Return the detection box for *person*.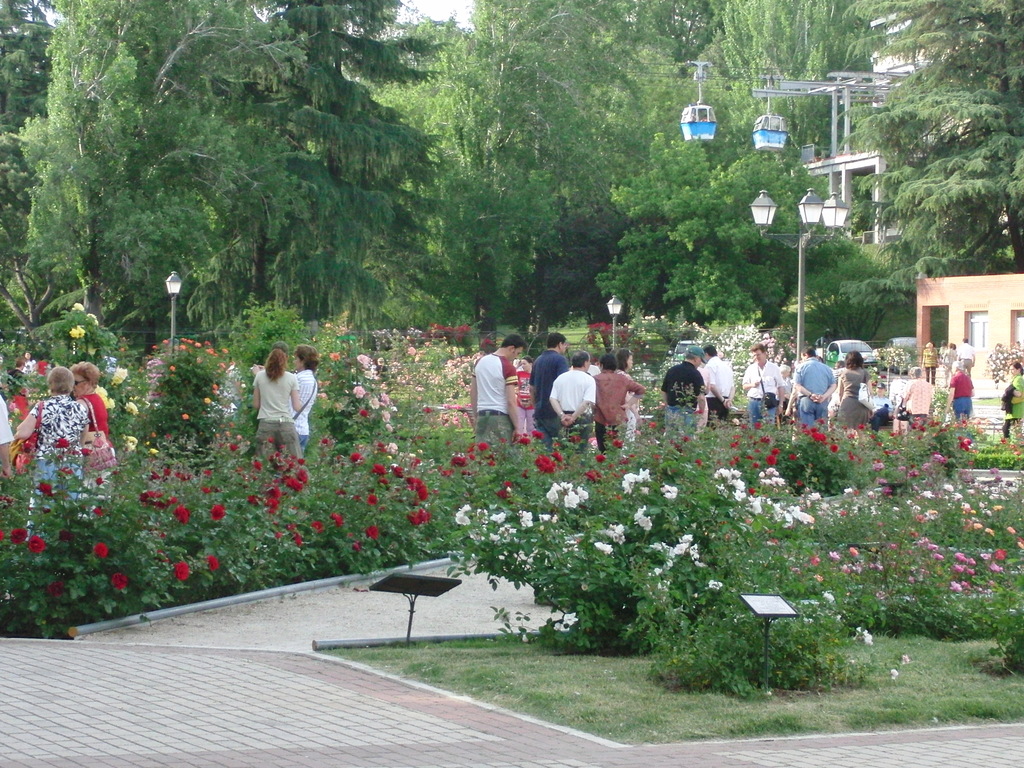
252,344,304,462.
